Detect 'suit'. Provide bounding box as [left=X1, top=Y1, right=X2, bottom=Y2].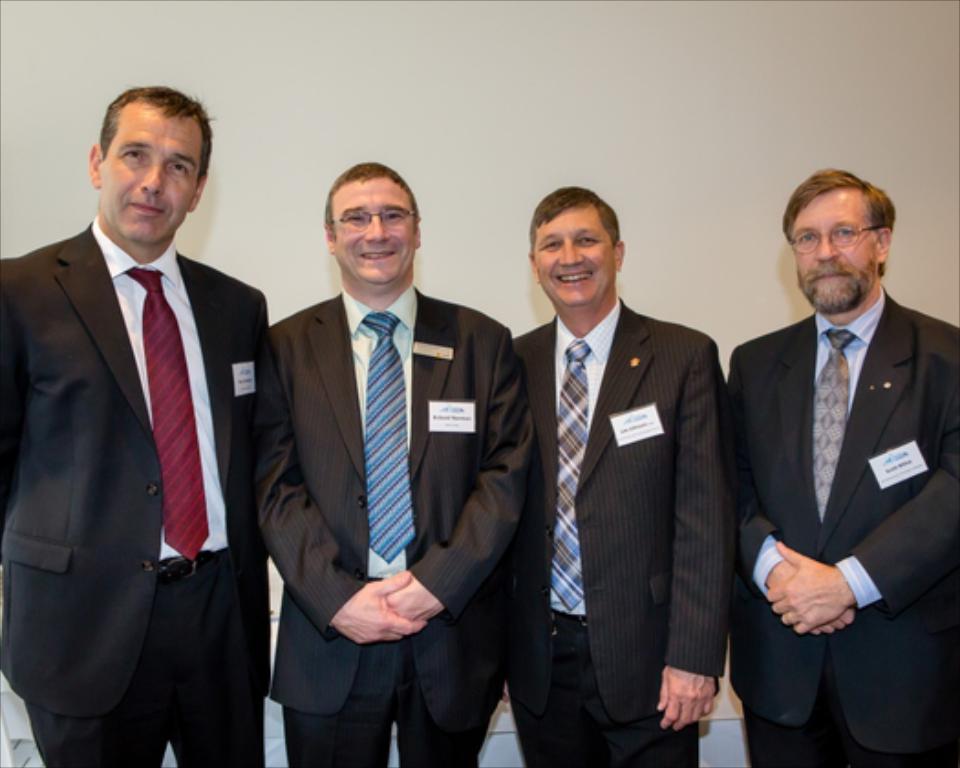
[left=508, top=298, right=739, bottom=766].
